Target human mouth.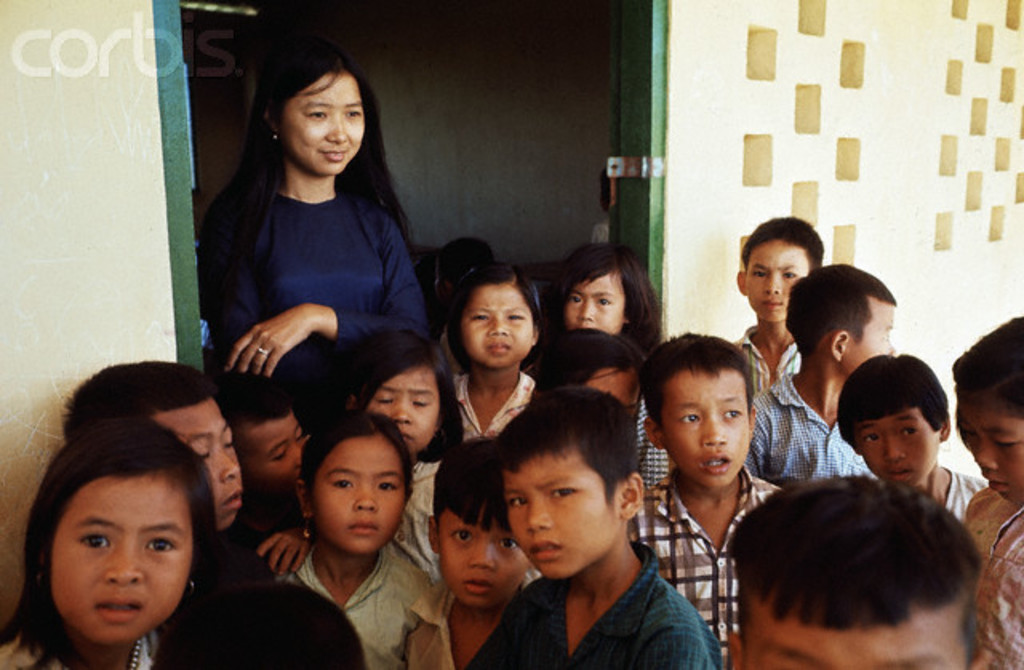
Target region: bbox(765, 302, 782, 309).
